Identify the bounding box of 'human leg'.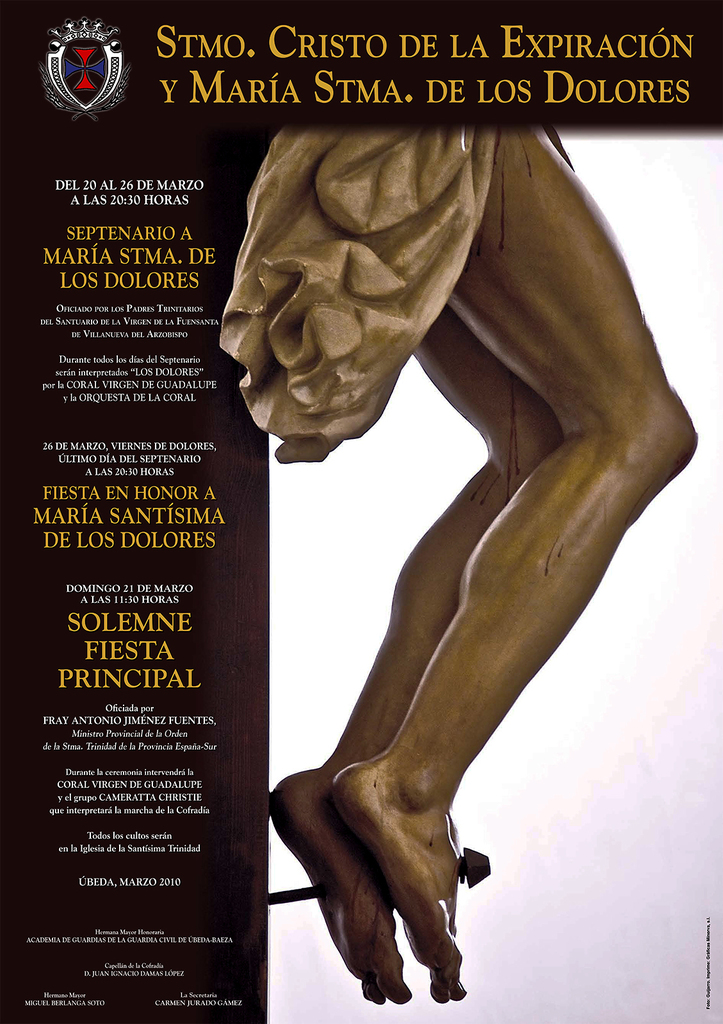
264 312 562 996.
